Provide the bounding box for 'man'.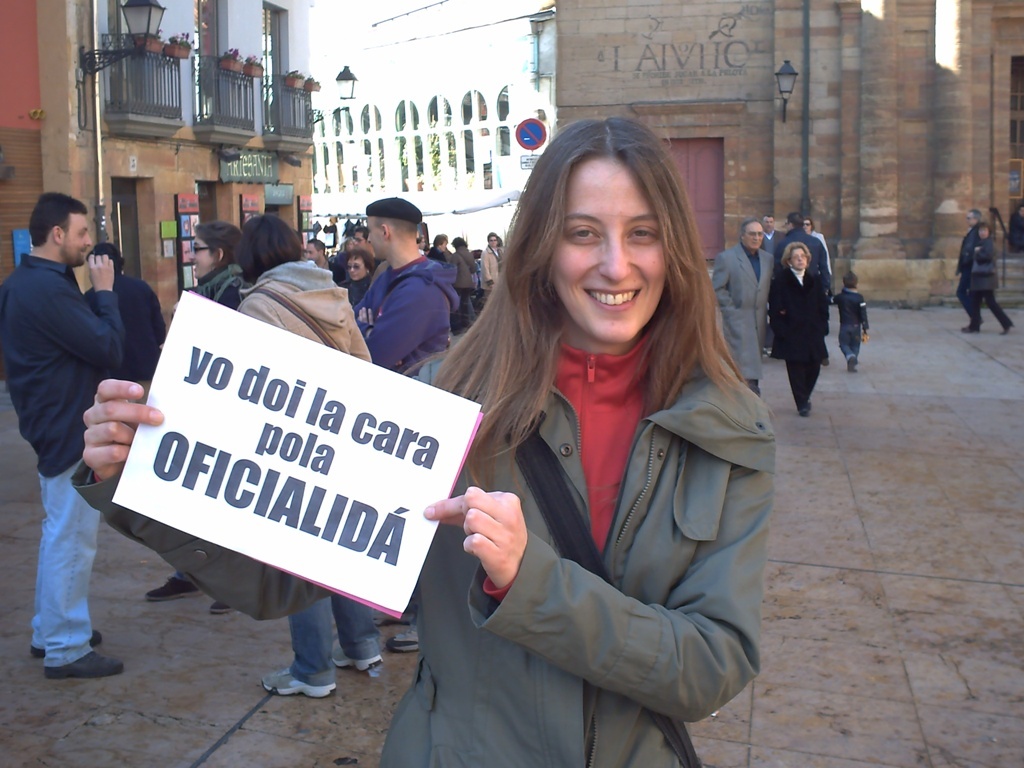
[x1=350, y1=198, x2=459, y2=655].
